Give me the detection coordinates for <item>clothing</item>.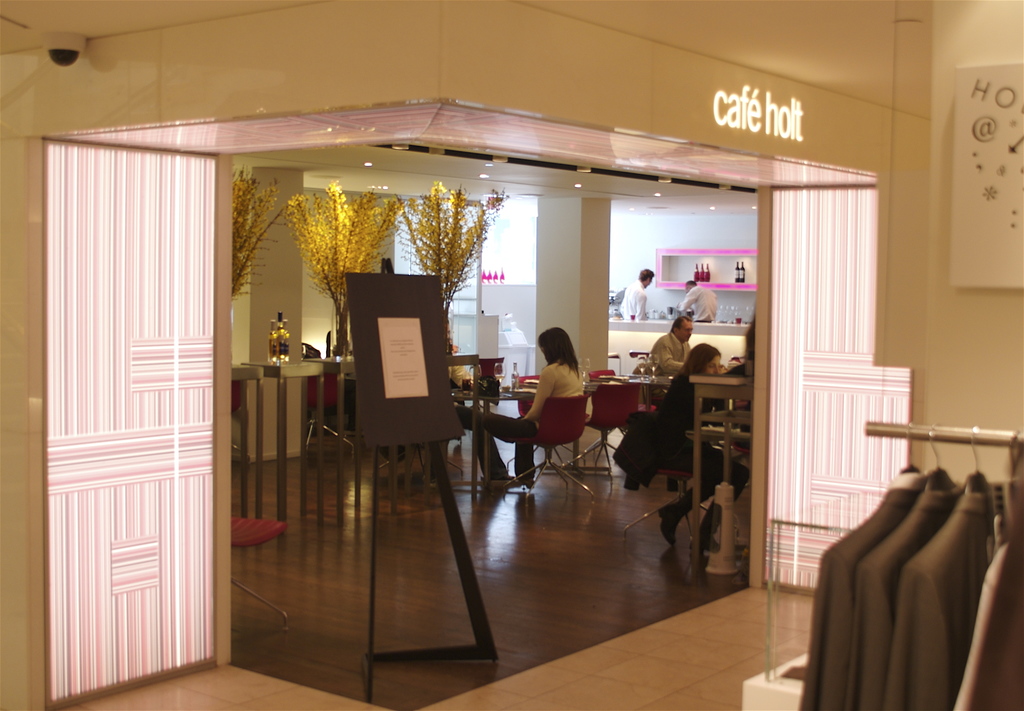
652/363/740/503.
